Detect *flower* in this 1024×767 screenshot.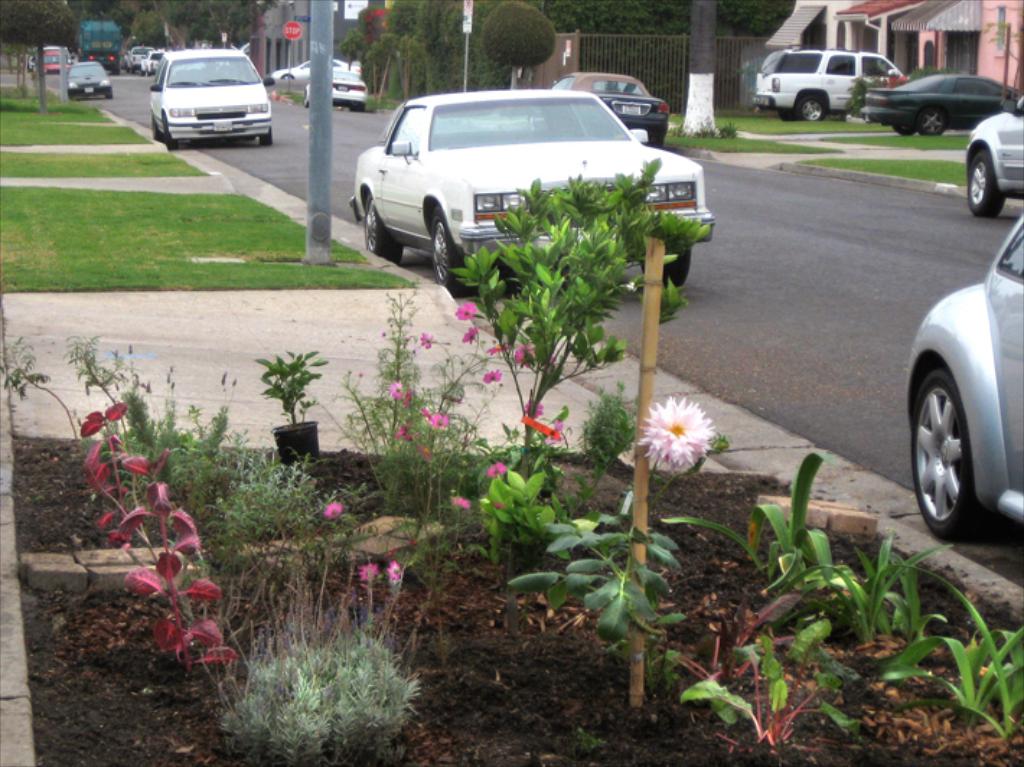
Detection: <box>395,428,414,438</box>.
